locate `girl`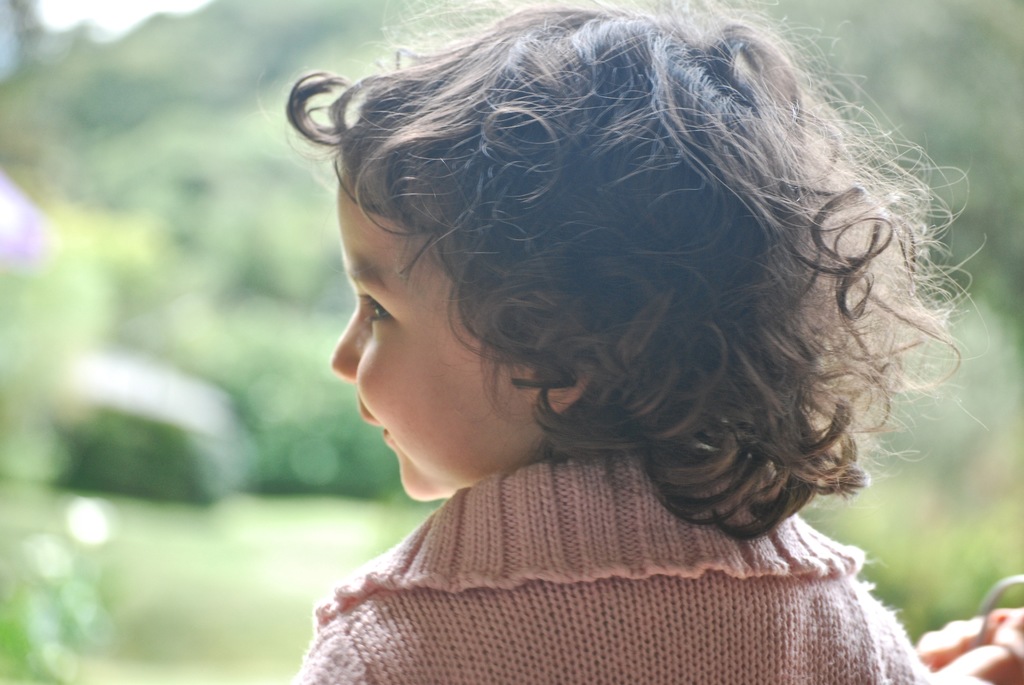
[left=281, top=0, right=1023, bottom=684]
